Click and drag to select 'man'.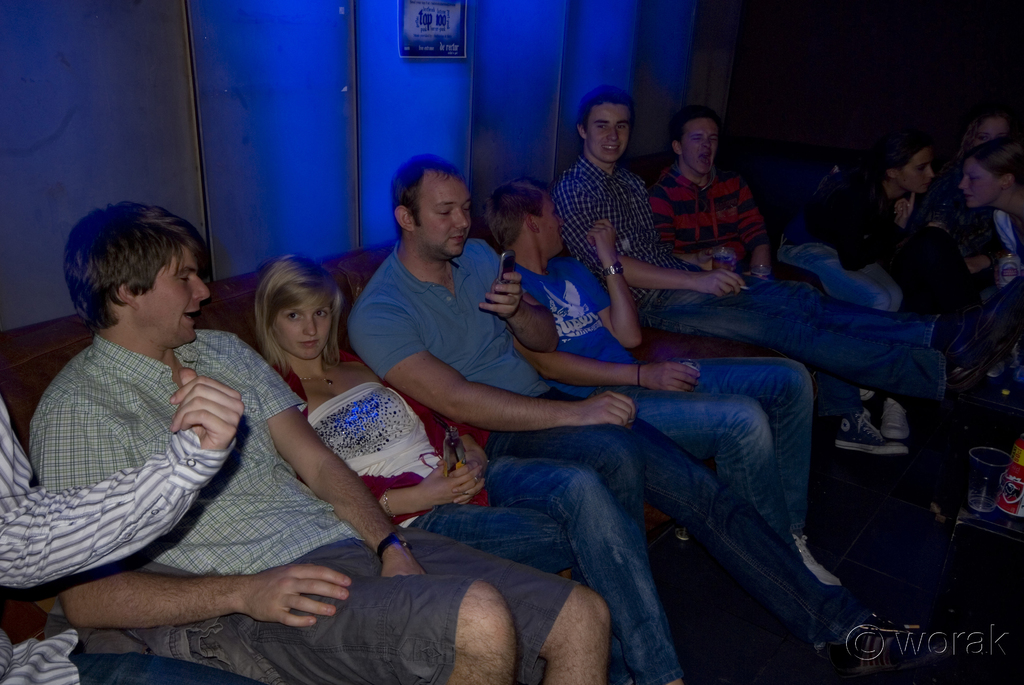
Selection: region(28, 201, 610, 684).
